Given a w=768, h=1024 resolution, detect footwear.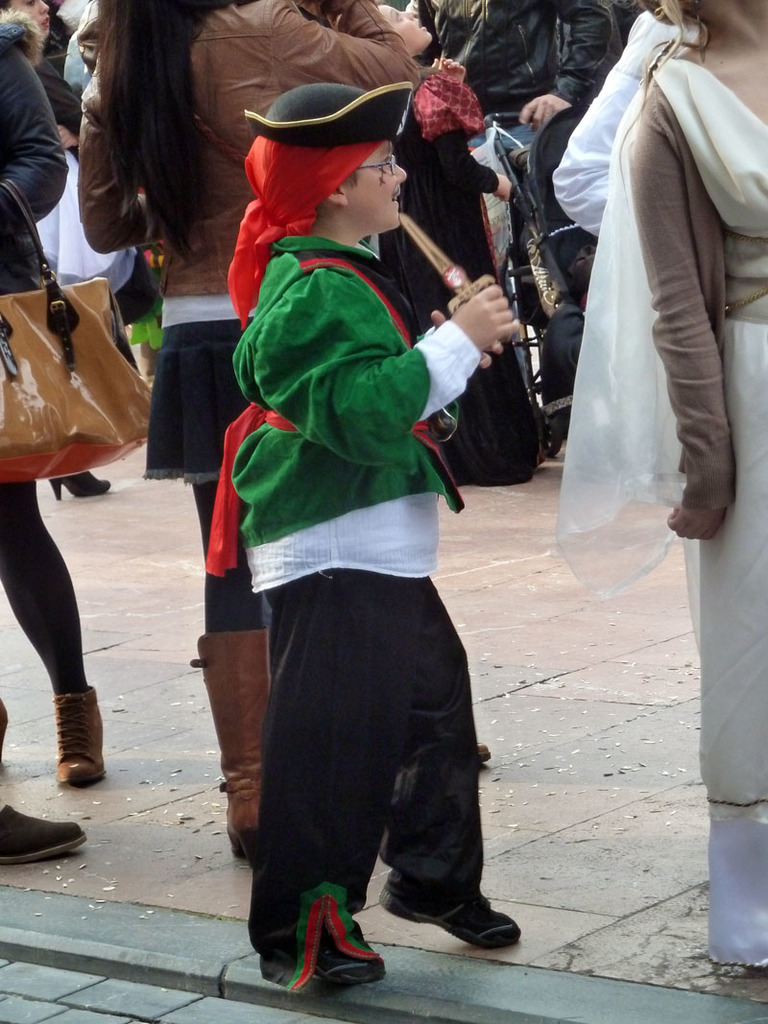
rect(379, 877, 524, 958).
